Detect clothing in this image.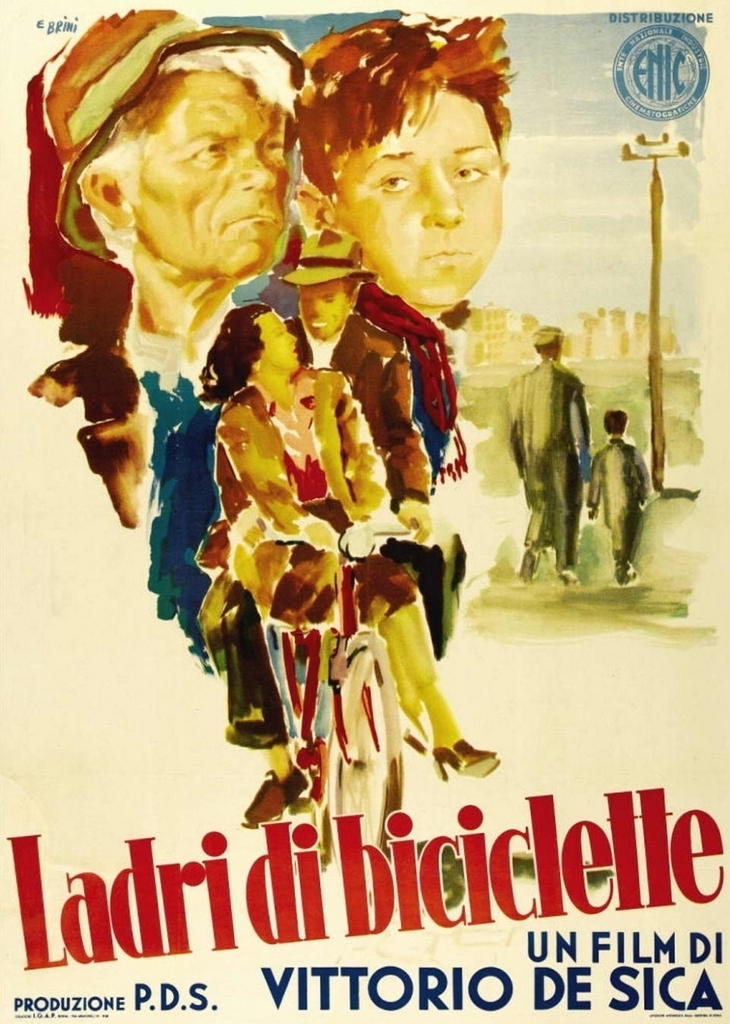
Detection: <box>330,289,473,647</box>.
